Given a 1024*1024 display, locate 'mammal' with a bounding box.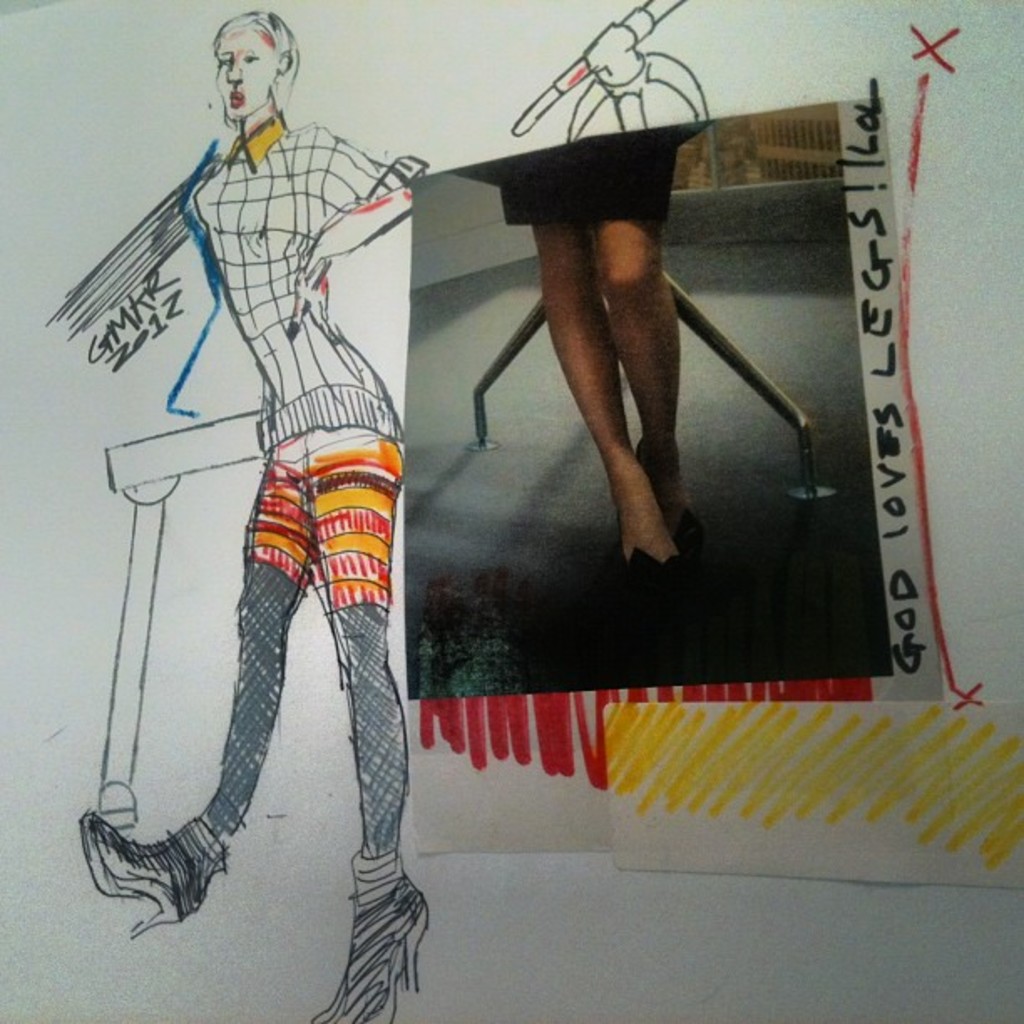
Located: pyautogui.locateOnScreen(509, 131, 711, 581).
